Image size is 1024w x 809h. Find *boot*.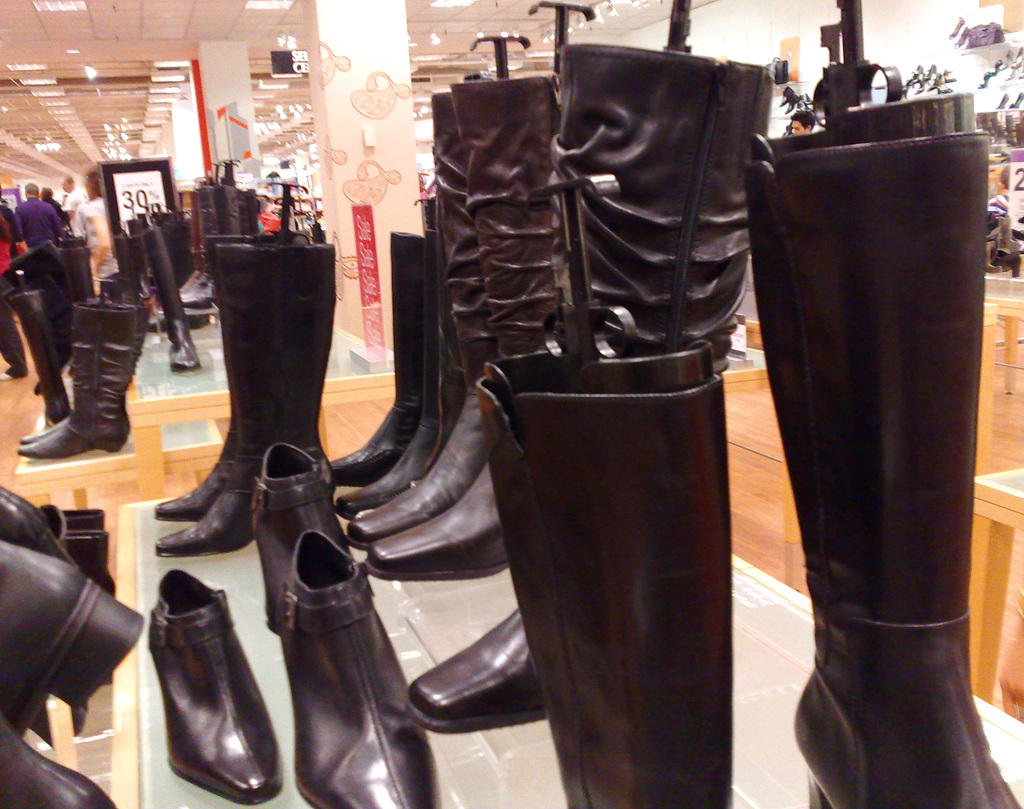
l=329, t=226, r=425, b=483.
